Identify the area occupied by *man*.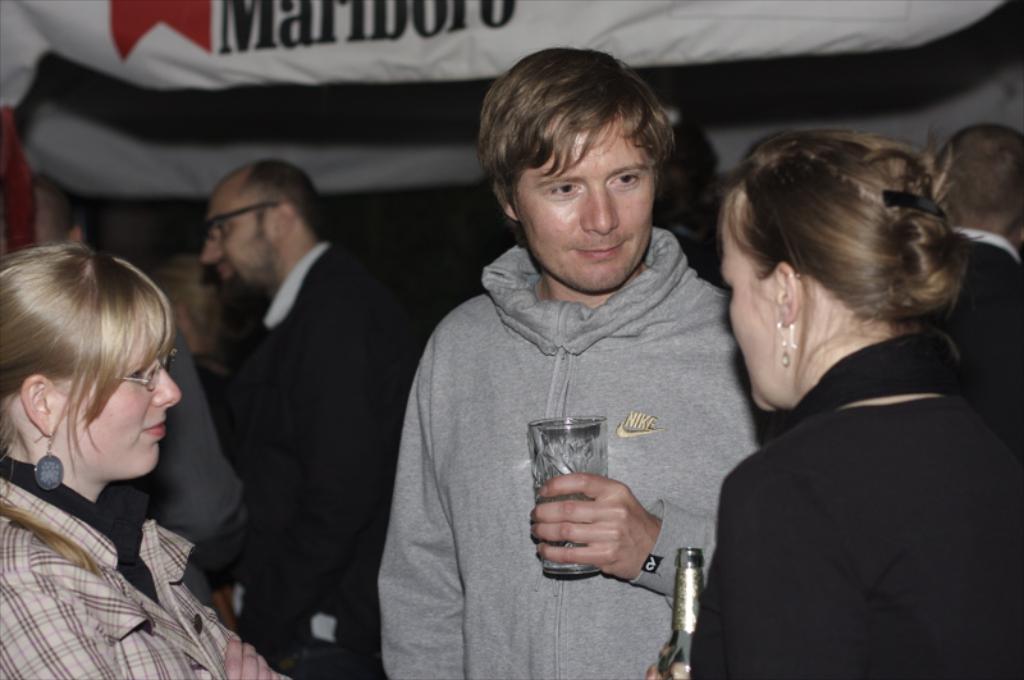
Area: left=380, top=49, right=733, bottom=679.
